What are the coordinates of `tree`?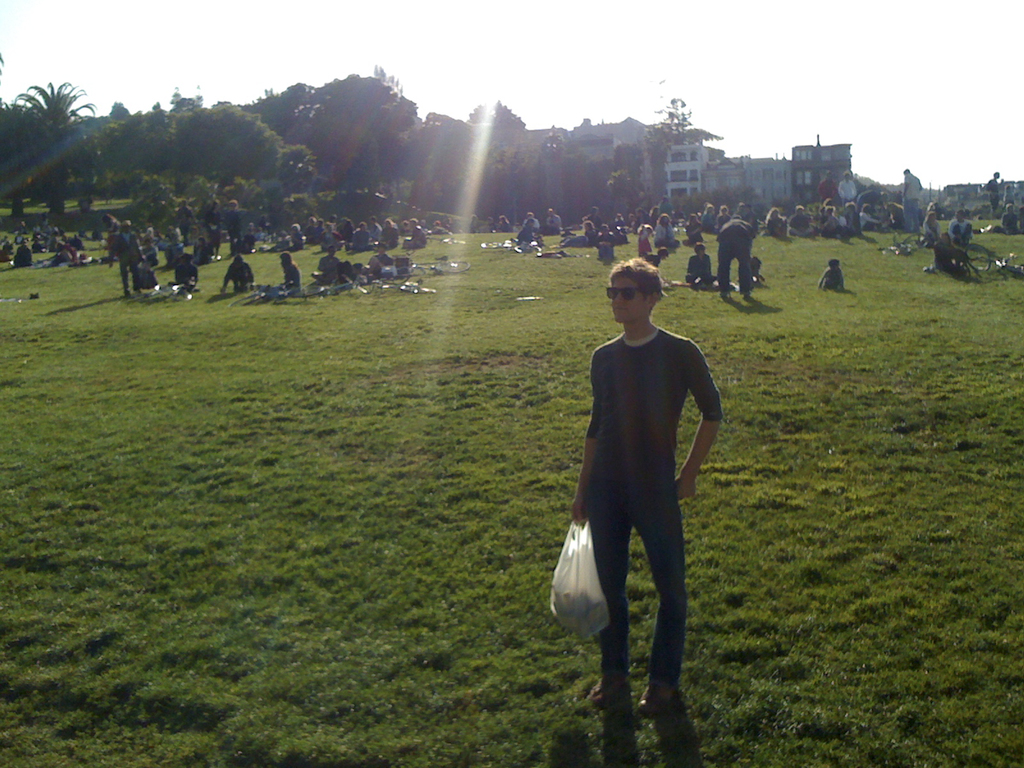
855,177,910,203.
